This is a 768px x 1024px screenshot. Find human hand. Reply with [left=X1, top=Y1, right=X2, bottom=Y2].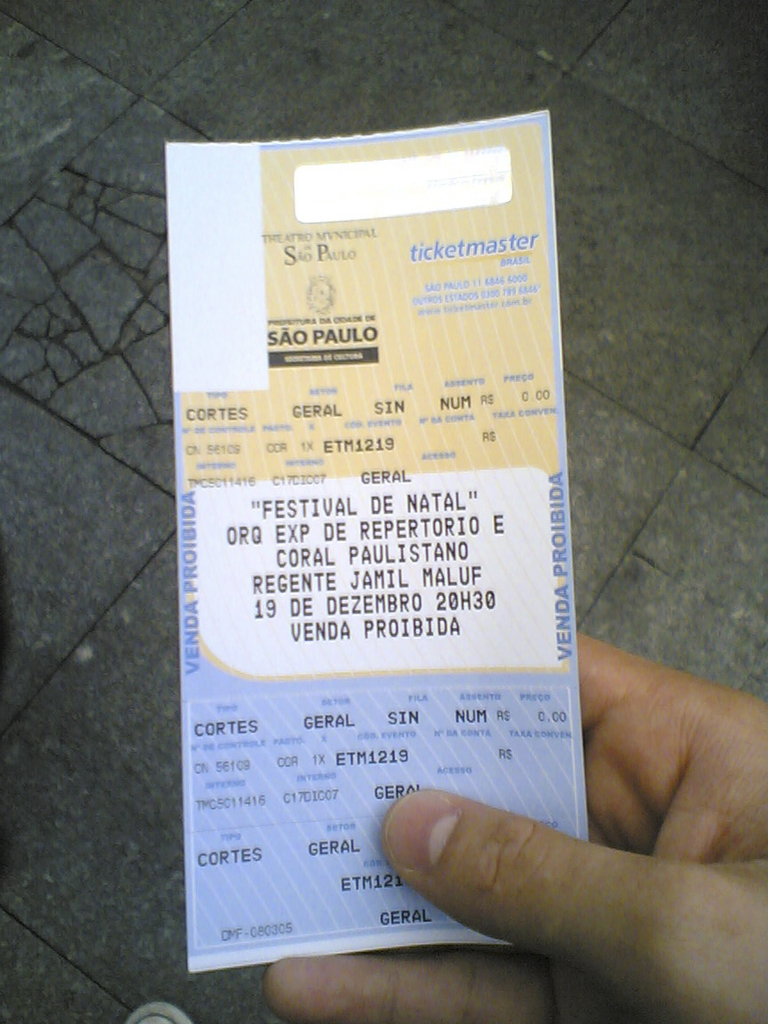
[left=264, top=628, right=767, bottom=1023].
